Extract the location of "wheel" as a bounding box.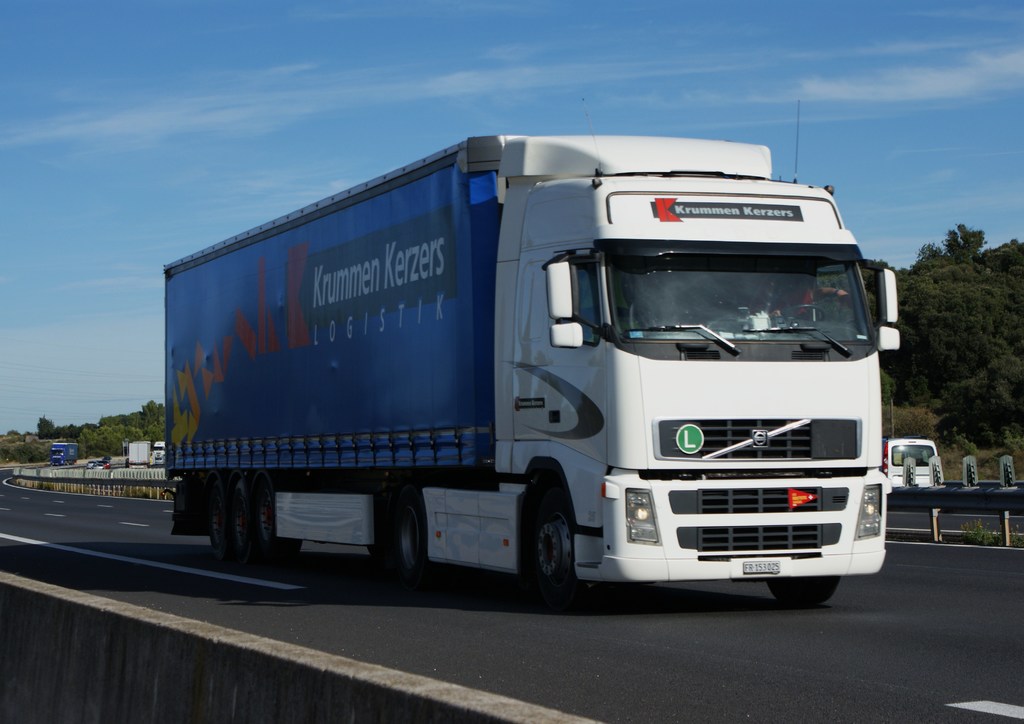
<region>287, 534, 304, 564</region>.
